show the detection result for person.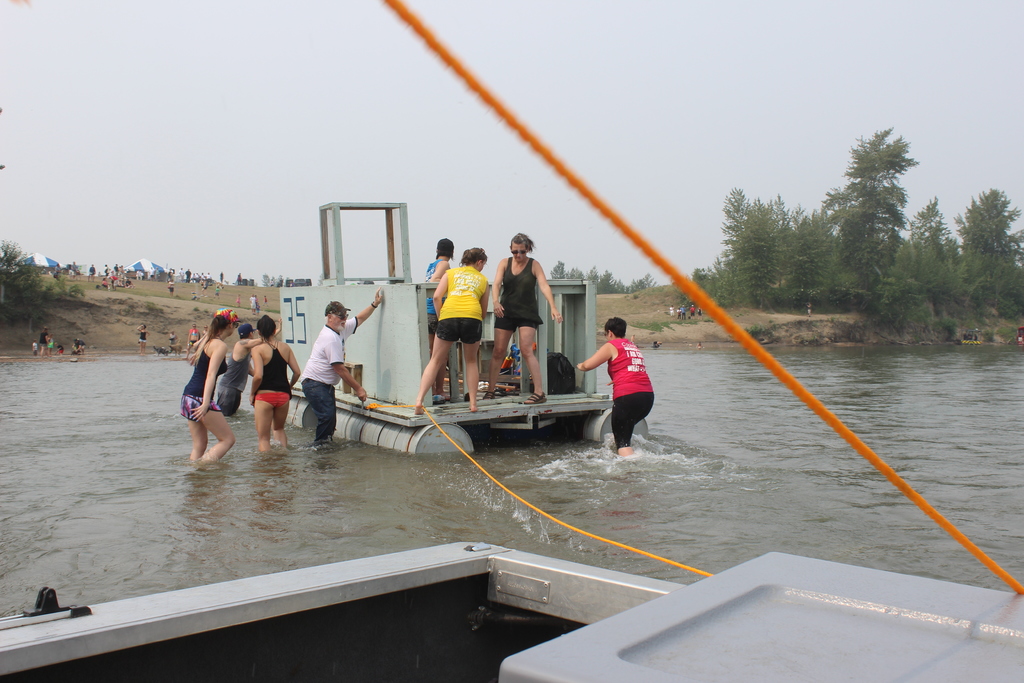
207,273,216,280.
